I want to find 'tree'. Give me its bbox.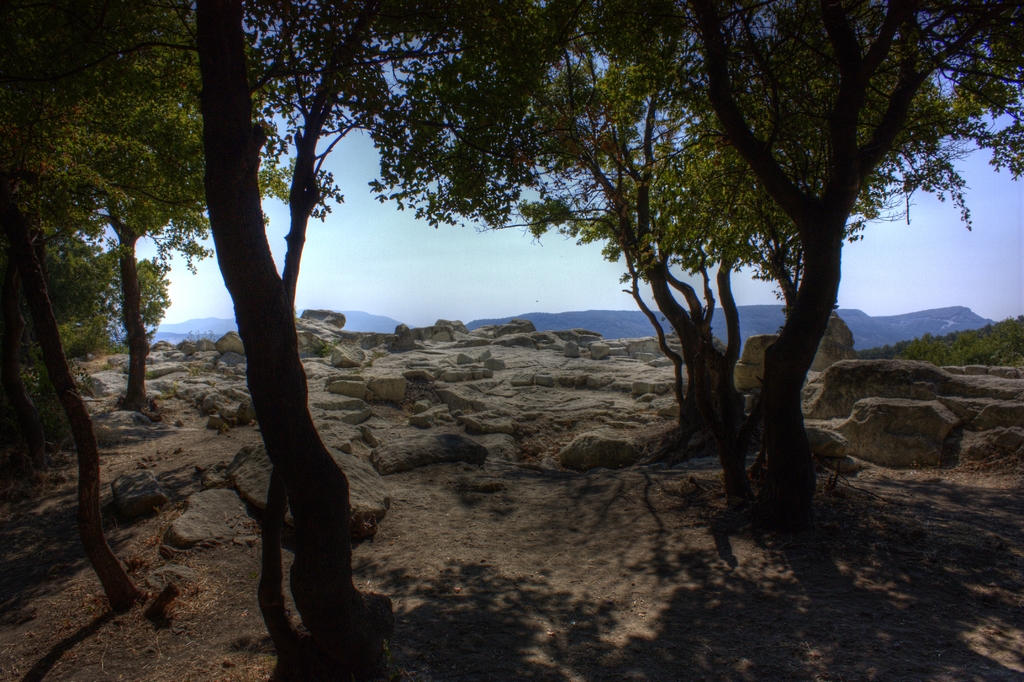
(x1=412, y1=0, x2=1023, y2=522).
